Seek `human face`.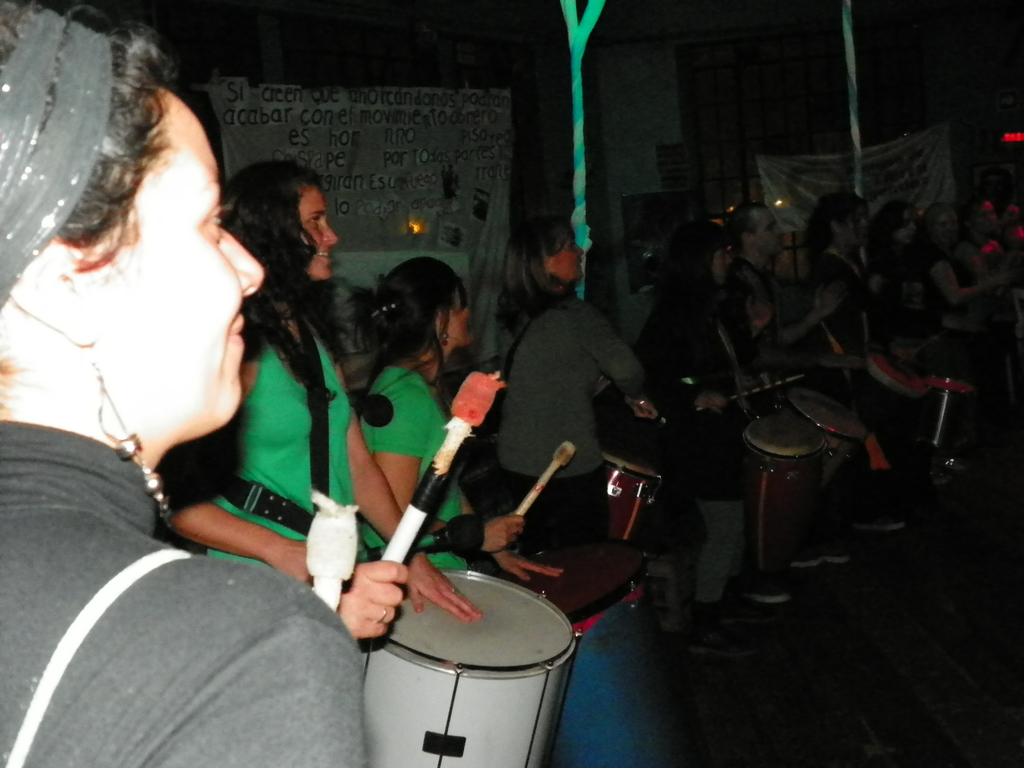
[left=755, top=206, right=784, bottom=255].
